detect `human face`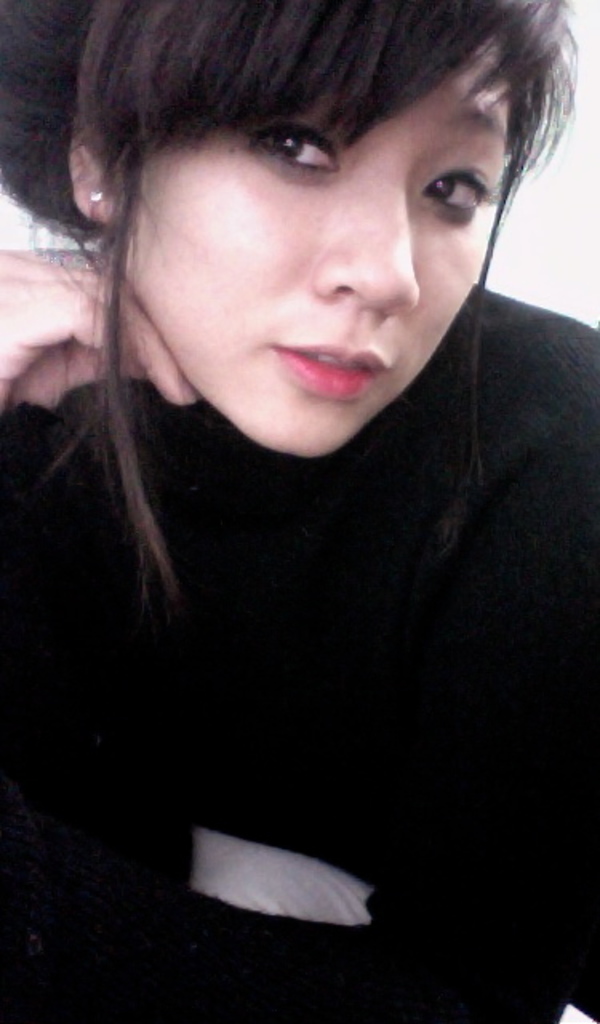
pyautogui.locateOnScreen(126, 35, 523, 446)
